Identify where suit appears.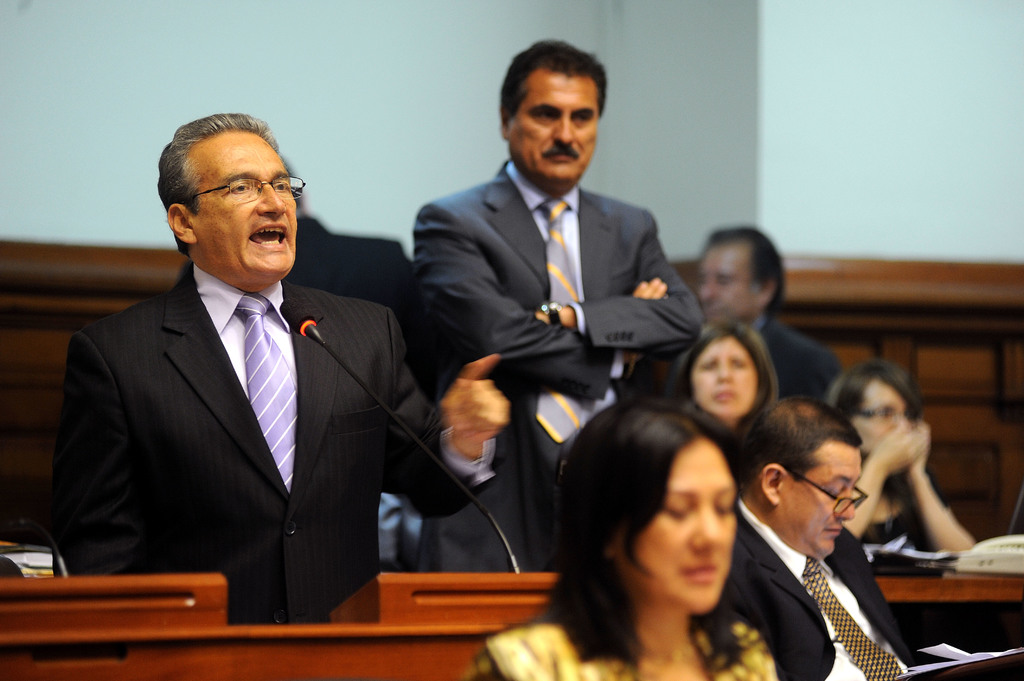
Appears at bbox(726, 469, 921, 677).
